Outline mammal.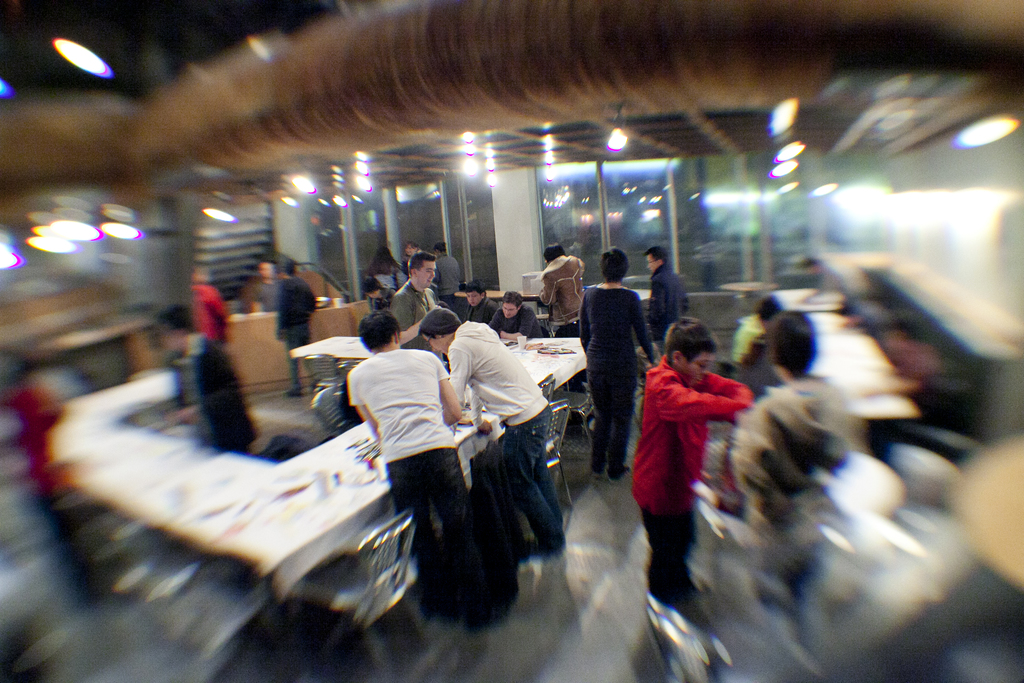
Outline: (736, 308, 858, 536).
